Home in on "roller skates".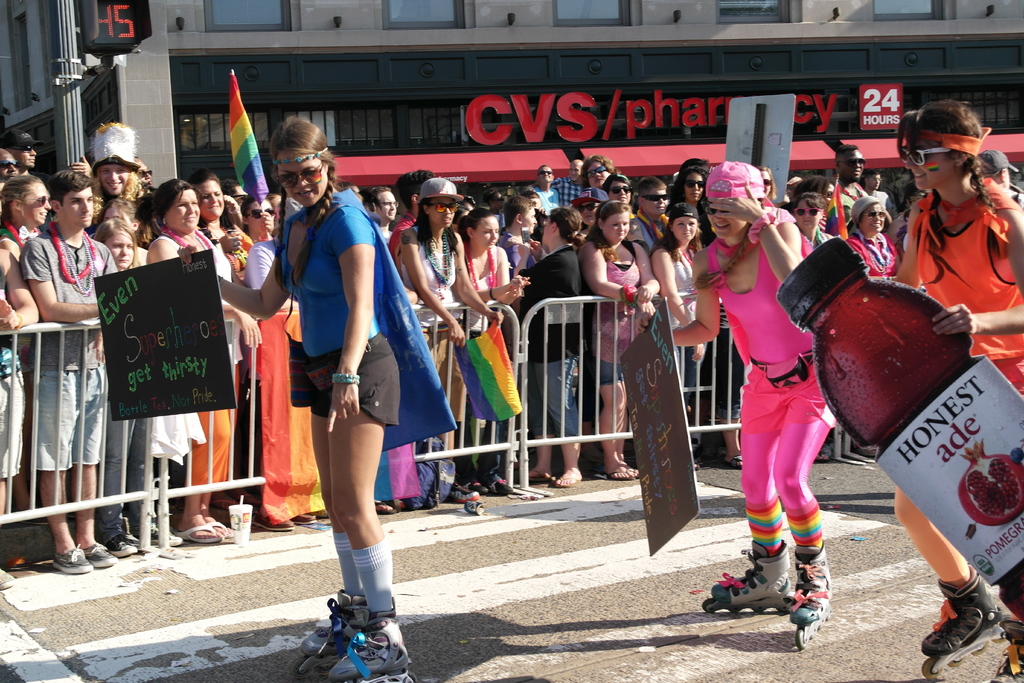
Homed in at 787, 546, 833, 651.
